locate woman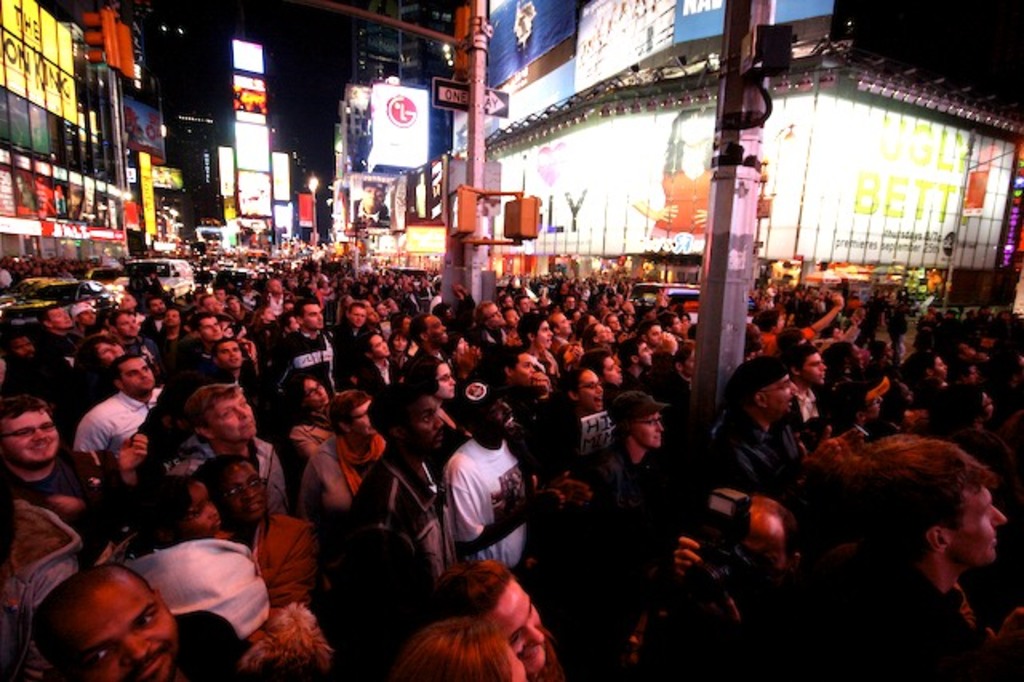
x1=744, y1=322, x2=768, y2=365
